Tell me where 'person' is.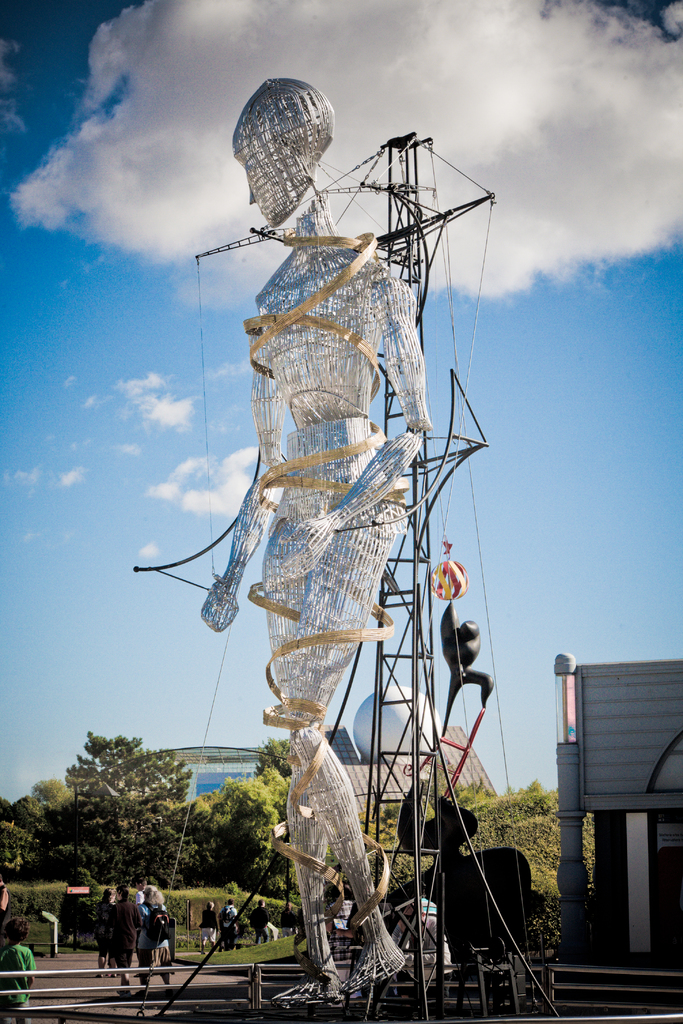
'person' is at bbox=(0, 923, 32, 998).
